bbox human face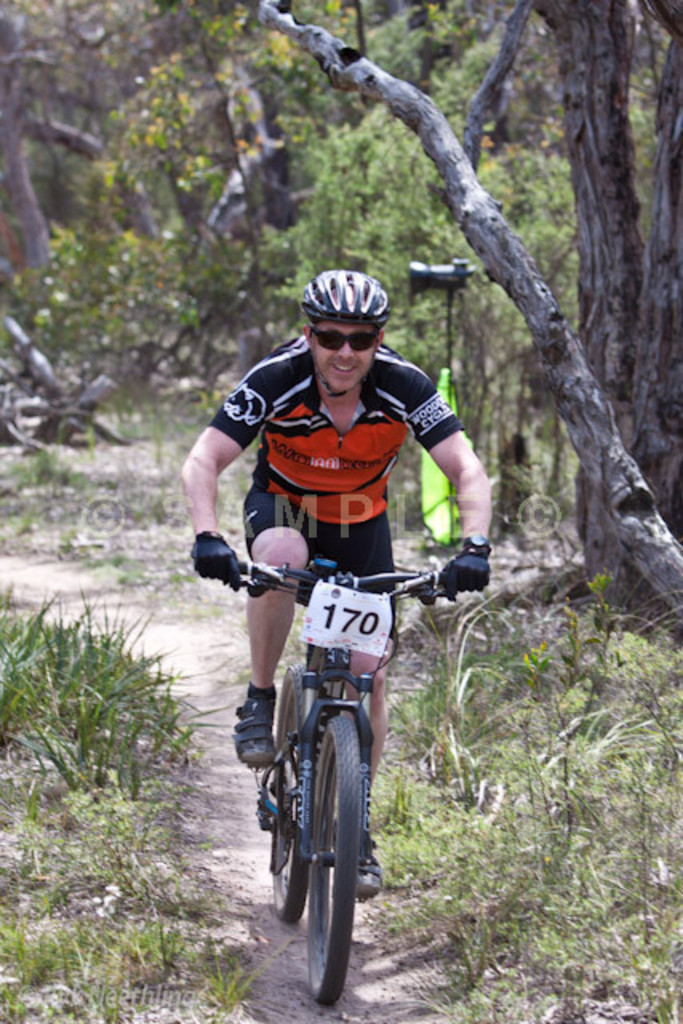
(310, 323, 373, 395)
